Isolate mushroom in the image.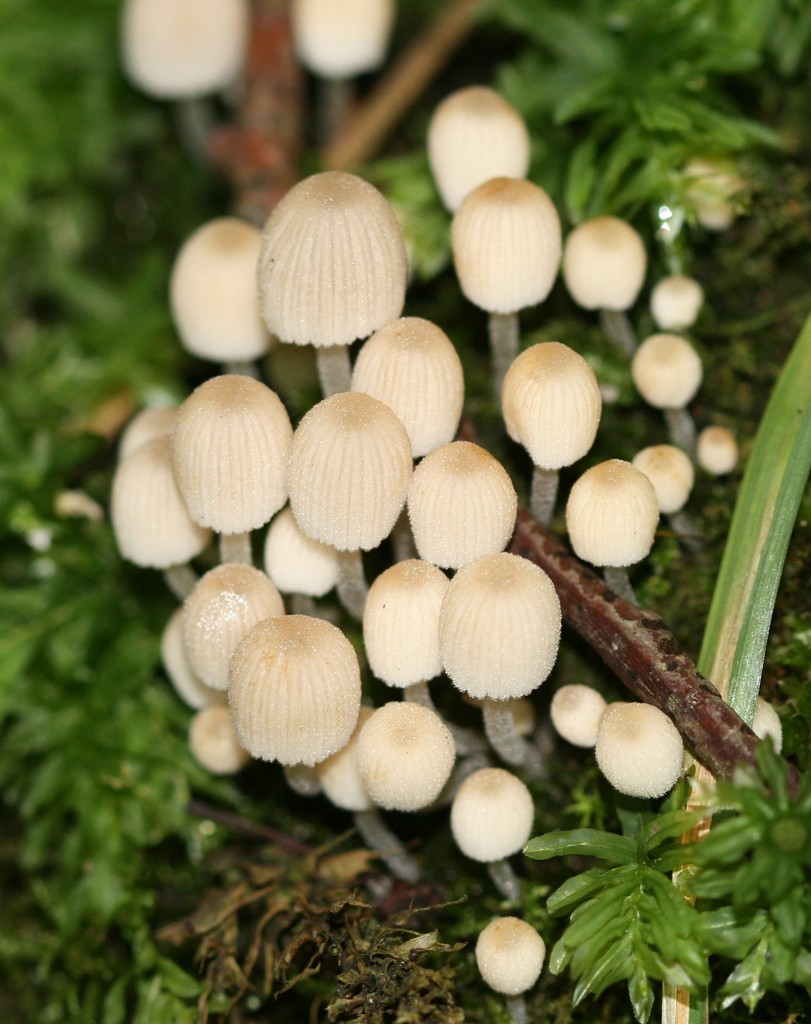
Isolated region: (x1=256, y1=162, x2=408, y2=391).
